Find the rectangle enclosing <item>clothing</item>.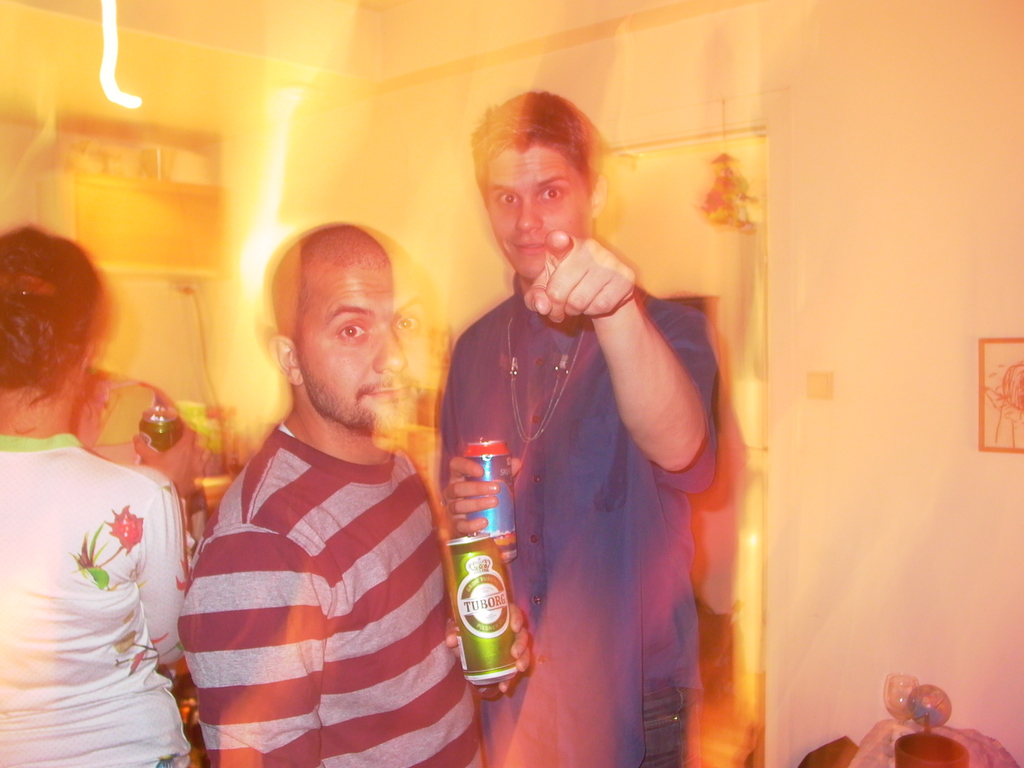
[168,360,468,760].
